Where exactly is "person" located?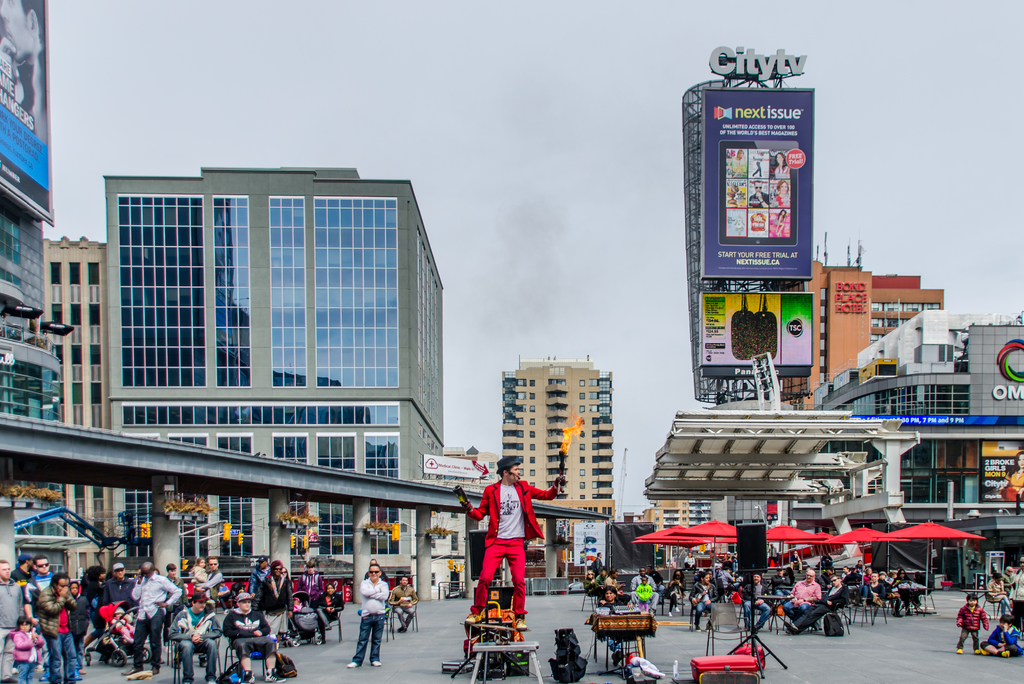
Its bounding box is 467,432,549,662.
